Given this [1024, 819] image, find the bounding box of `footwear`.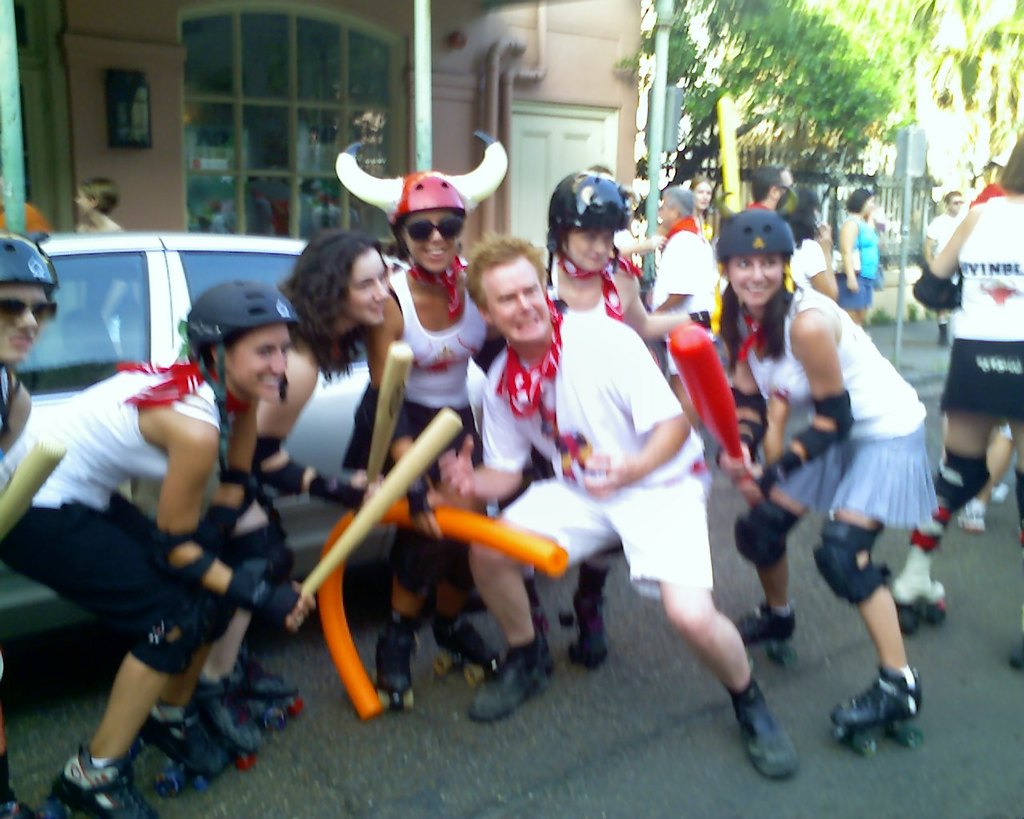
[0, 791, 46, 818].
